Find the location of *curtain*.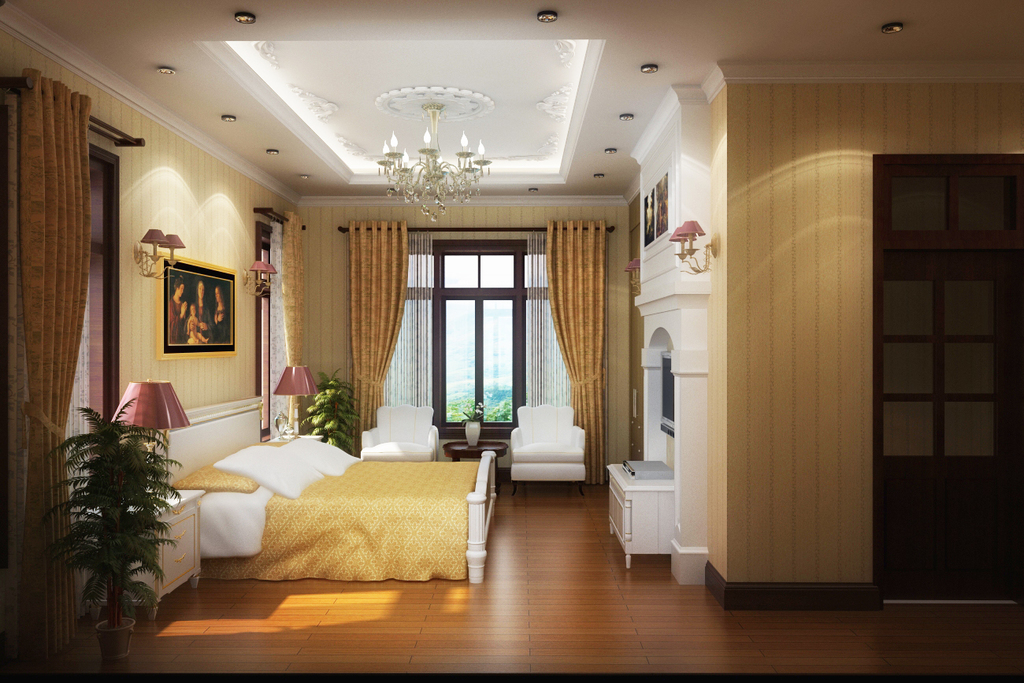
Location: pyautogui.locateOnScreen(526, 227, 578, 413).
